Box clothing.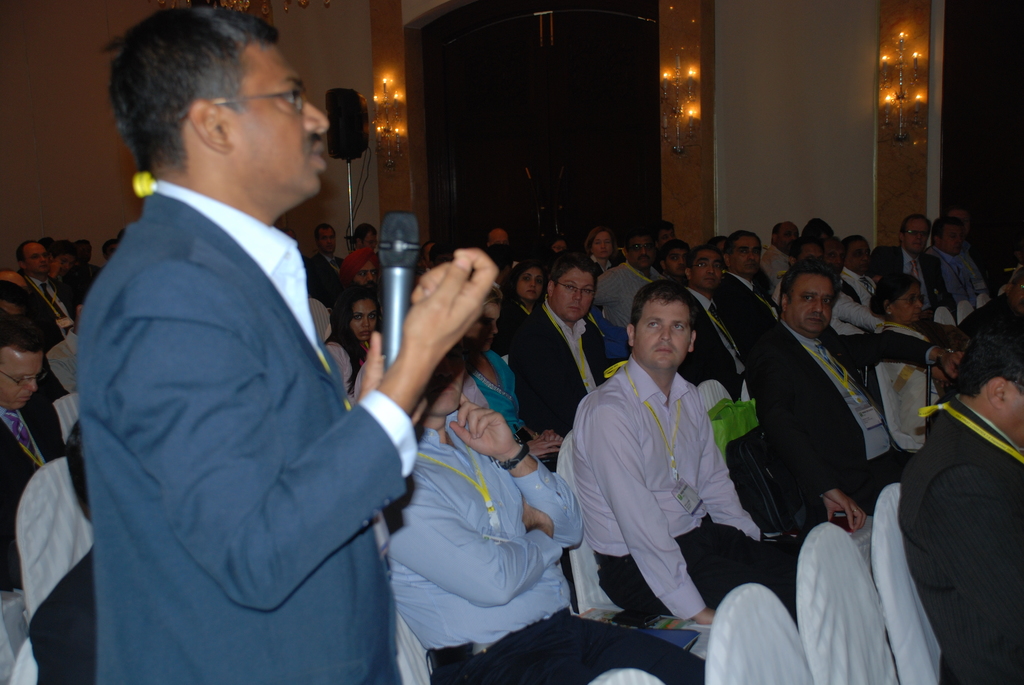
(x1=963, y1=239, x2=1007, y2=300).
